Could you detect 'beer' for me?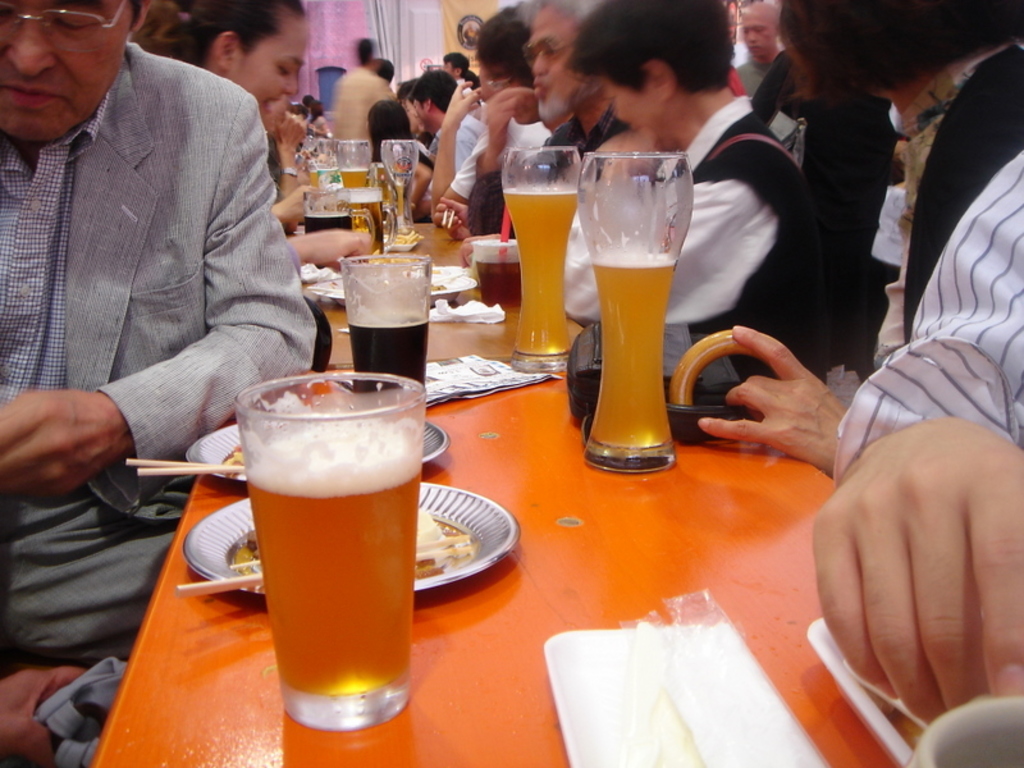
Detection result: <box>586,247,680,454</box>.
